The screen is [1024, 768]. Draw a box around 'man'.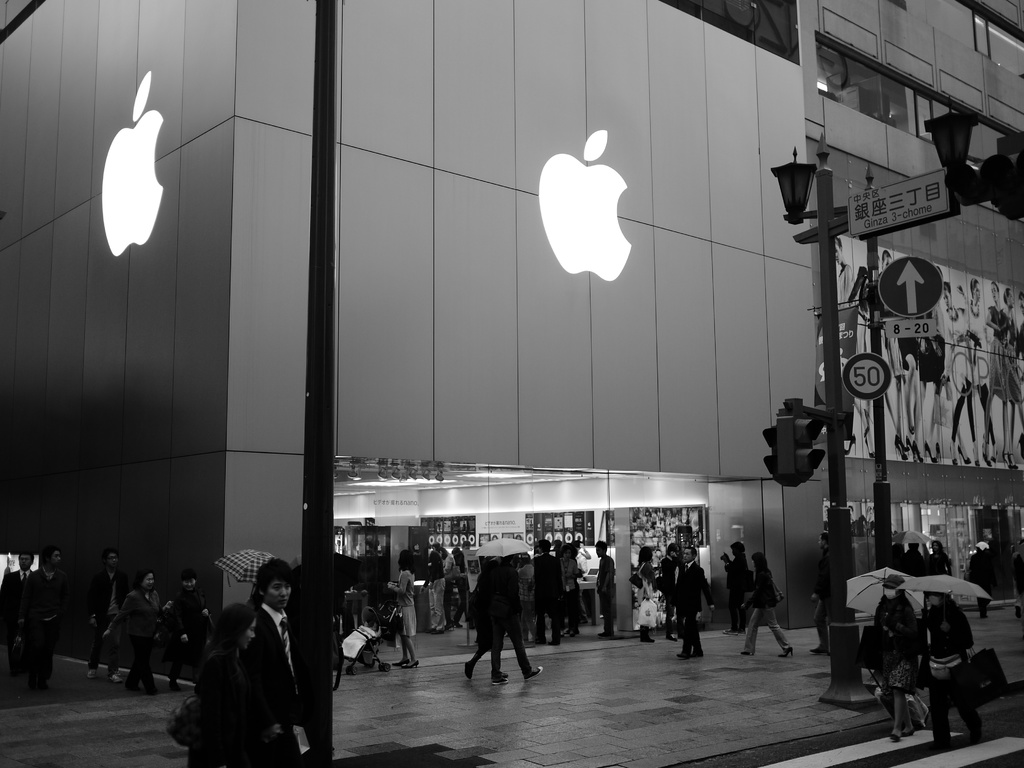
left=20, top=543, right=74, bottom=694.
